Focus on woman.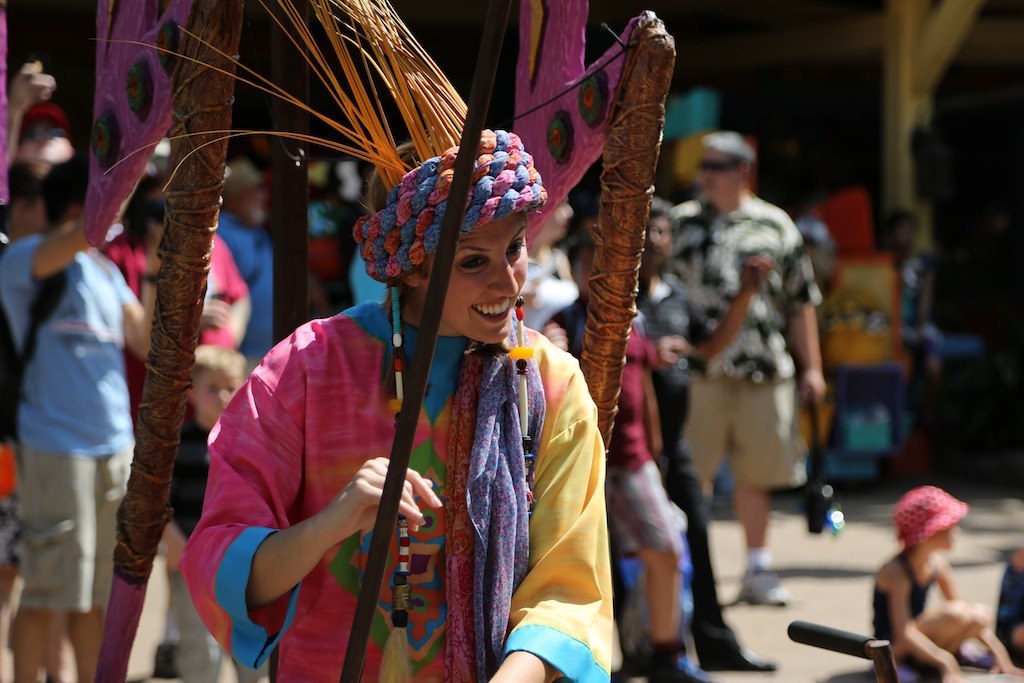
Focused at bbox=(149, 121, 641, 655).
